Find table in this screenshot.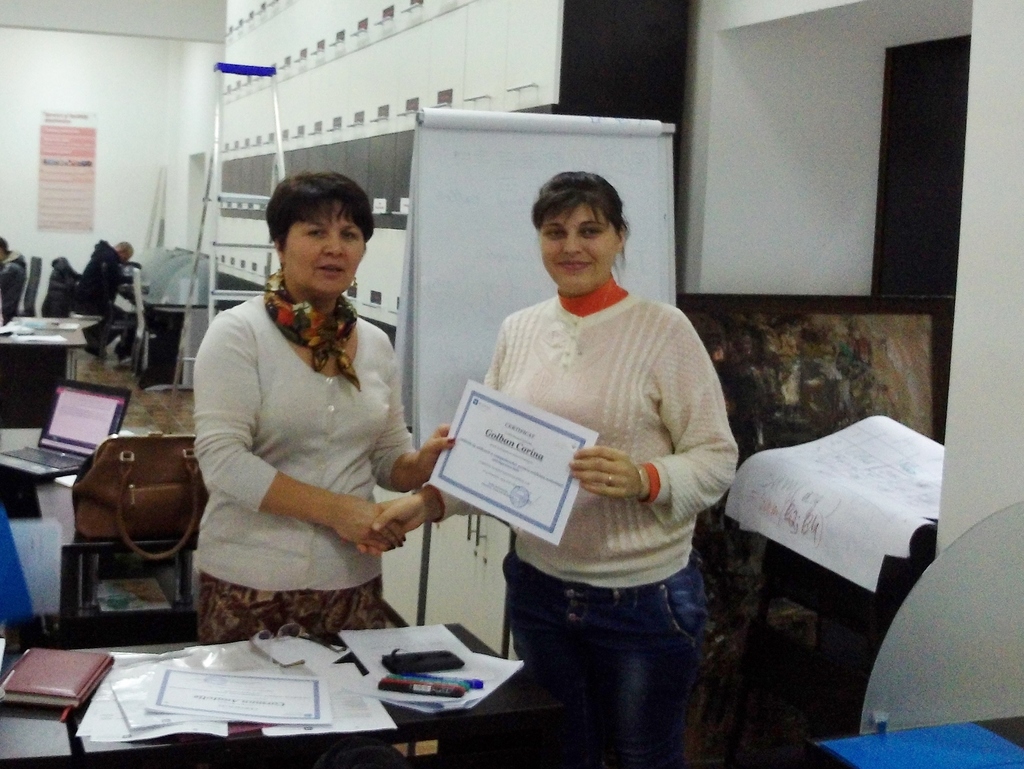
The bounding box for table is 13 635 558 761.
